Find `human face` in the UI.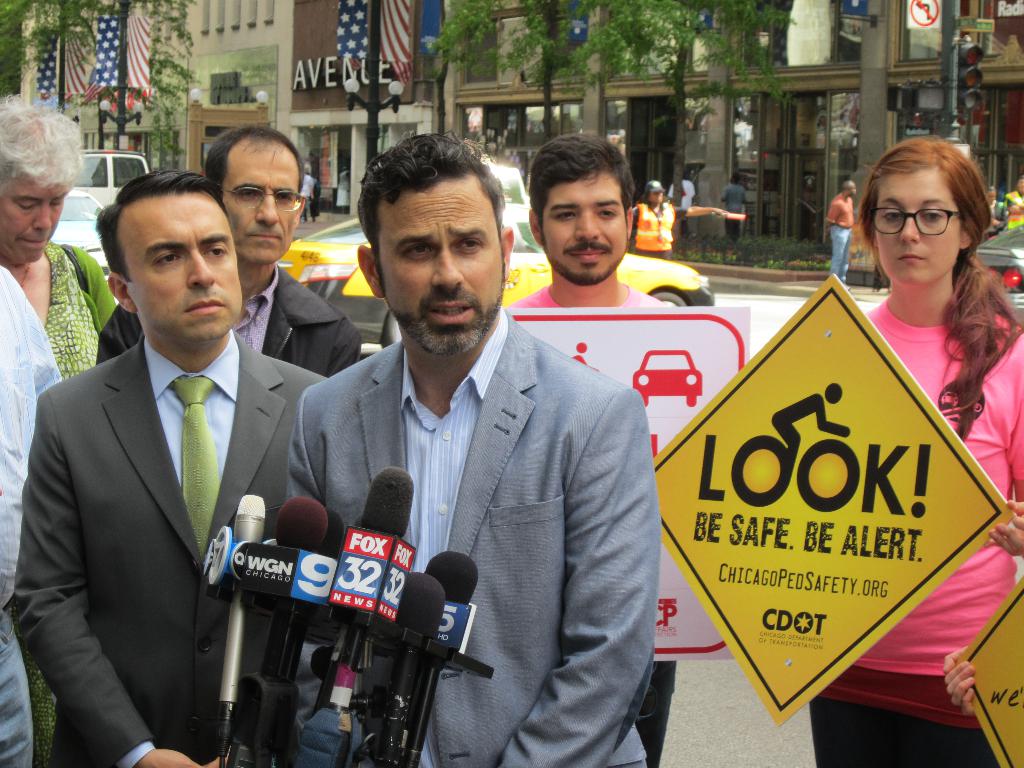
UI element at 0 172 68 261.
